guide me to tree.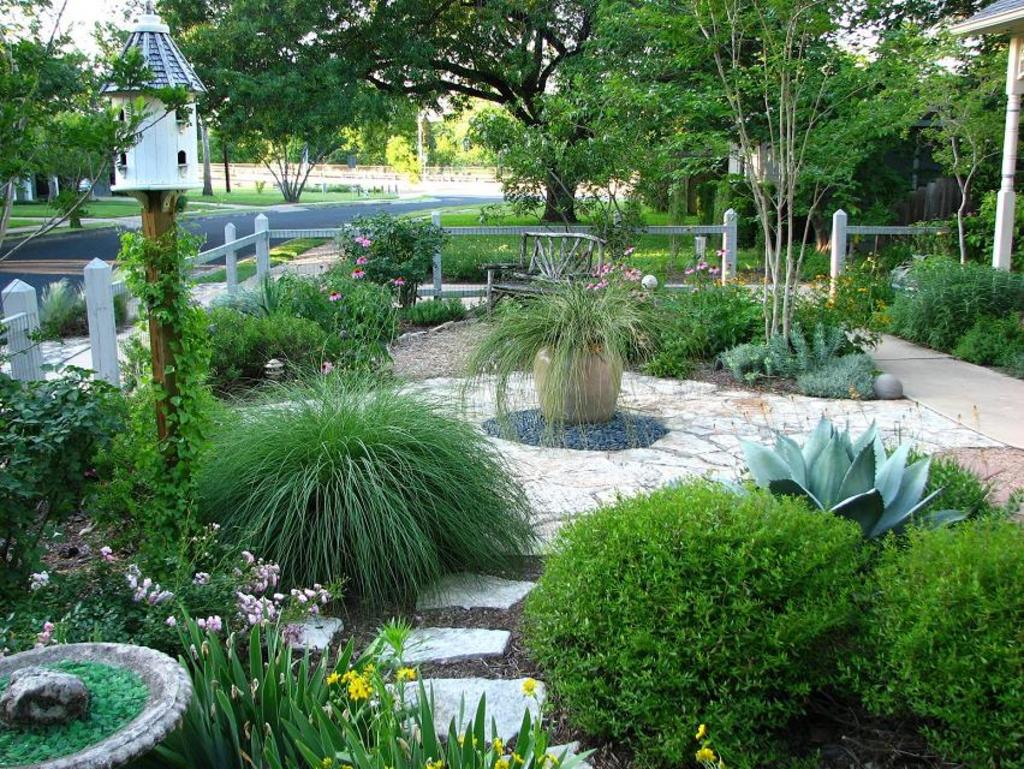
Guidance: box=[0, 0, 209, 243].
